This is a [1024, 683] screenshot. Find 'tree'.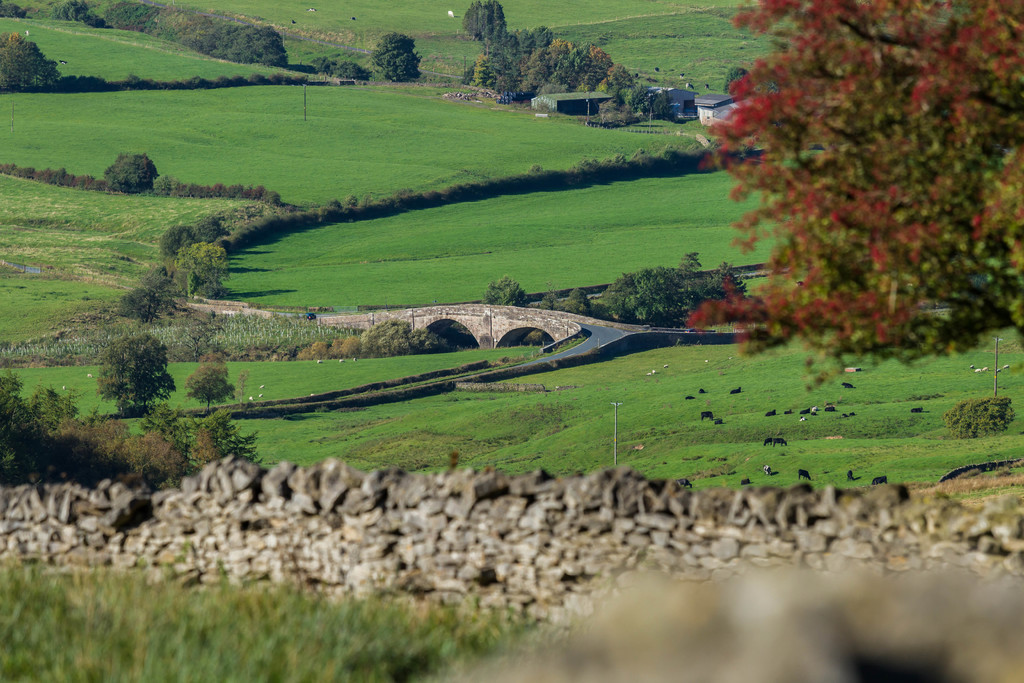
Bounding box: 680,0,1023,364.
